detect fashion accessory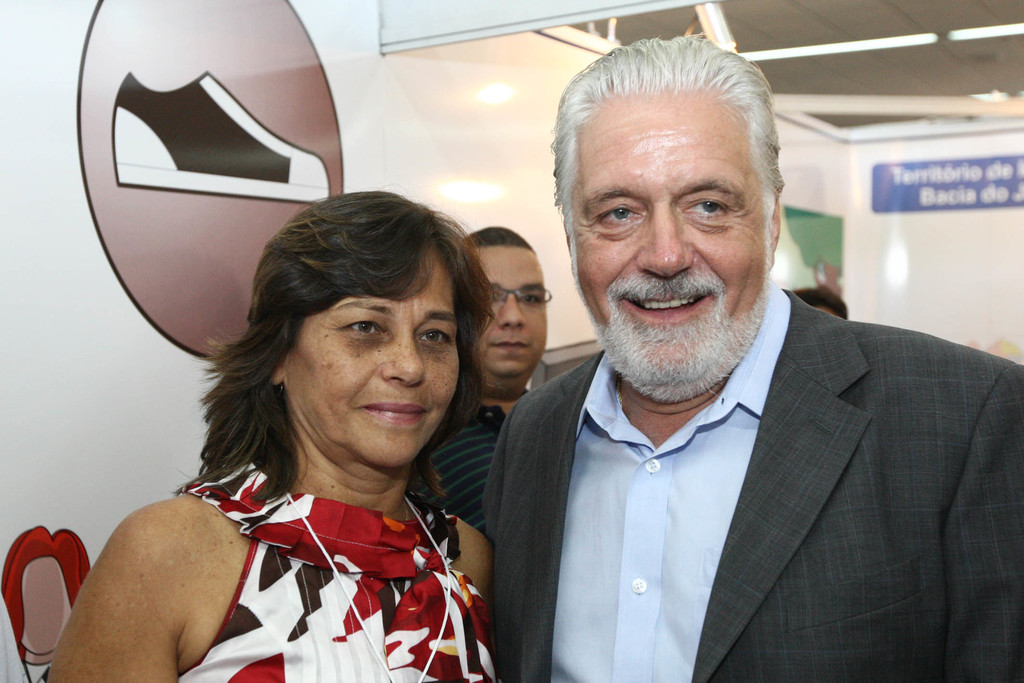
(278, 488, 454, 682)
